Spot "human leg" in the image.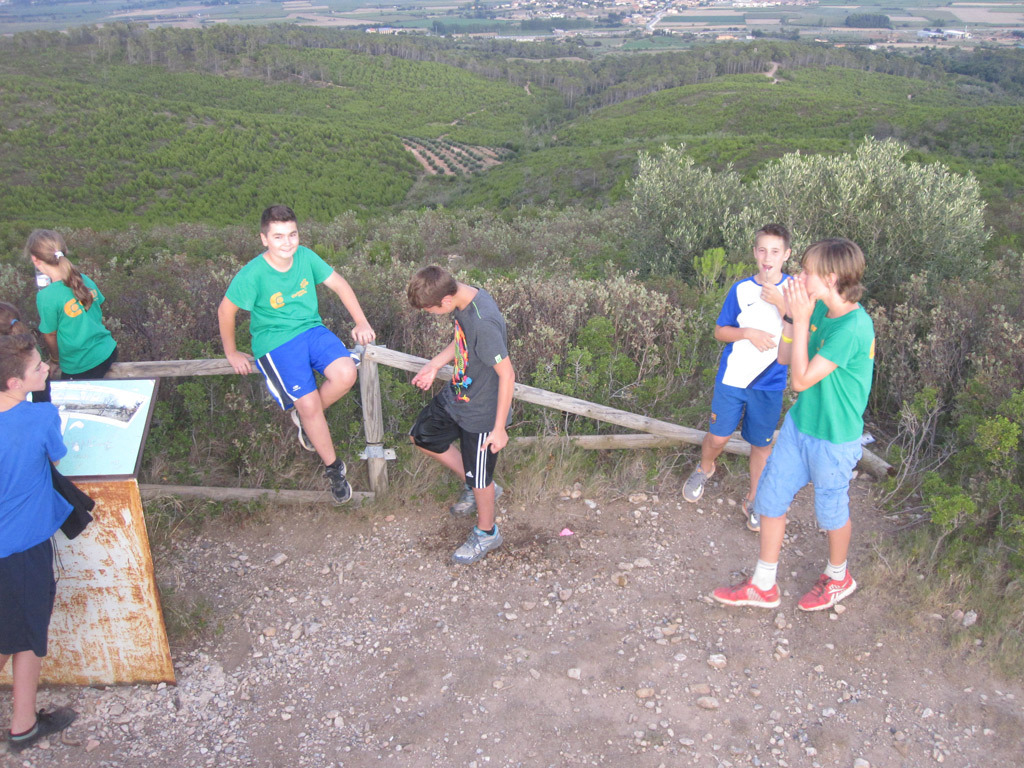
"human leg" found at region(2, 543, 76, 749).
